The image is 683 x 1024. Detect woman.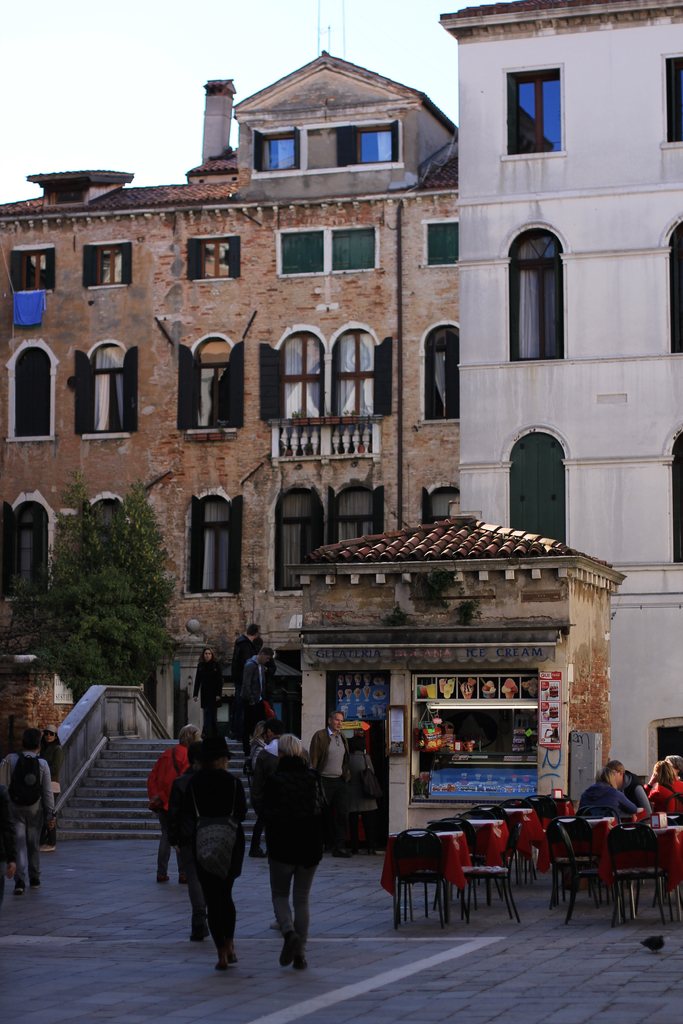
Detection: rect(174, 734, 251, 968).
